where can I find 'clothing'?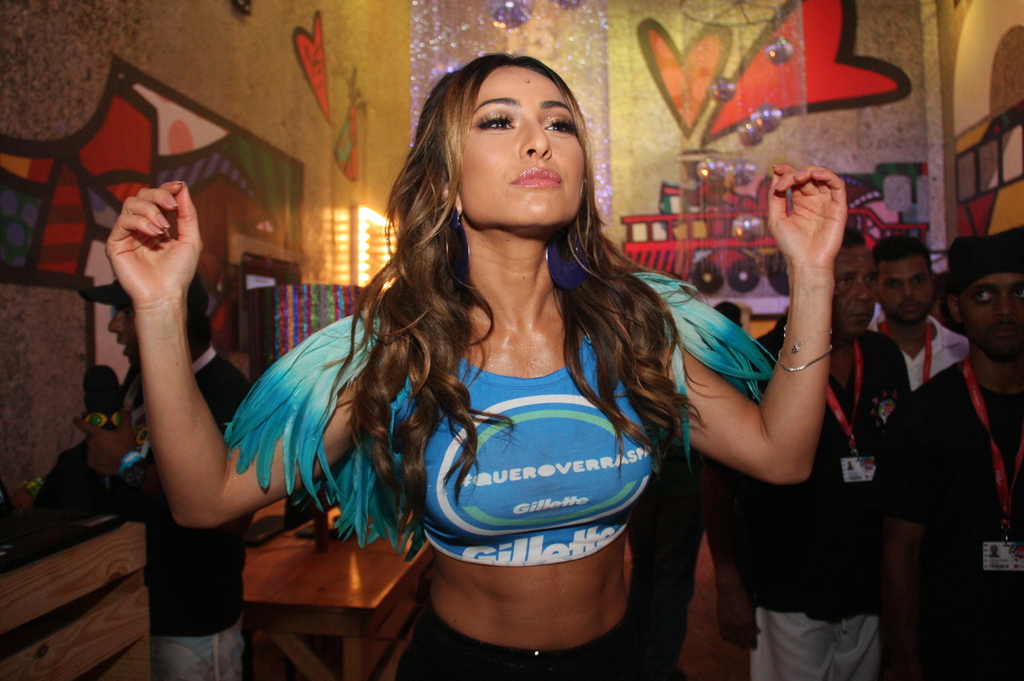
You can find it at (left=223, top=269, right=777, bottom=566).
